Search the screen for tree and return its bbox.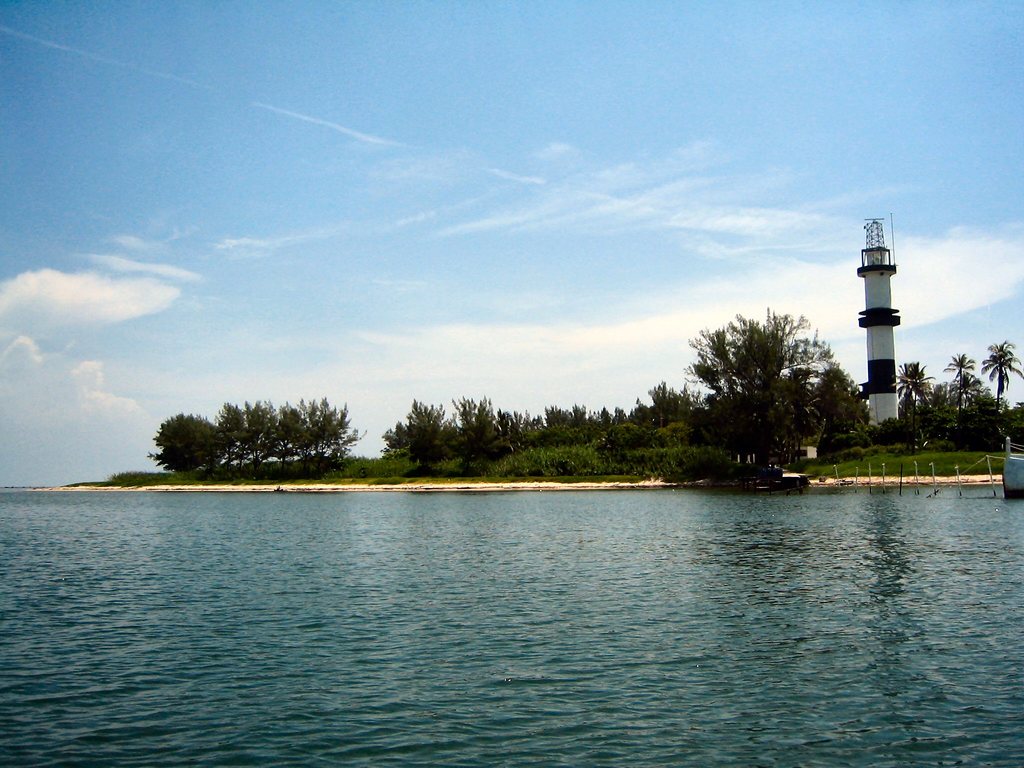
Found: 376,385,457,471.
